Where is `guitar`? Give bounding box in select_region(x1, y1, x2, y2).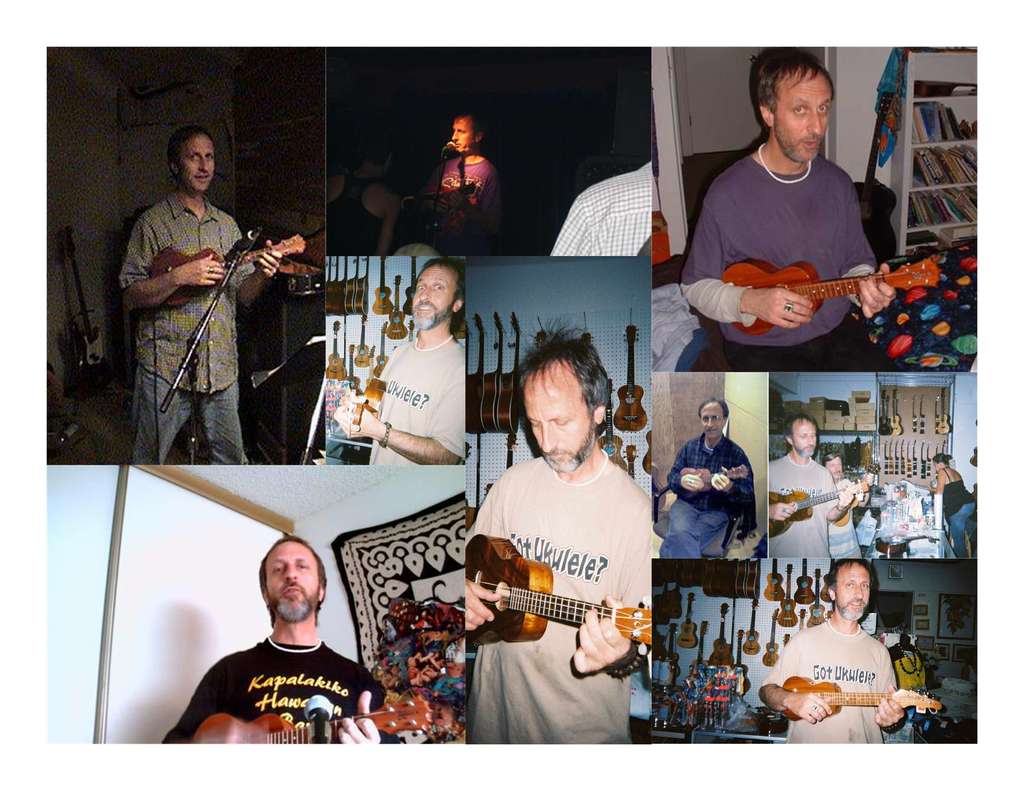
select_region(345, 376, 388, 442).
